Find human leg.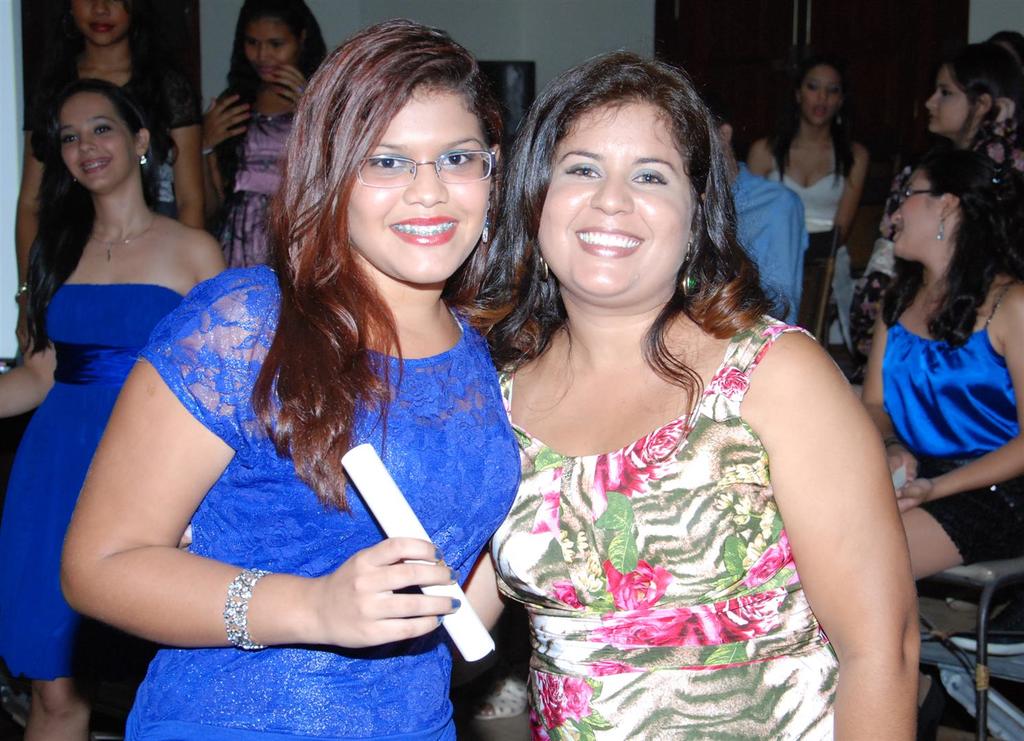
bbox(23, 680, 90, 740).
